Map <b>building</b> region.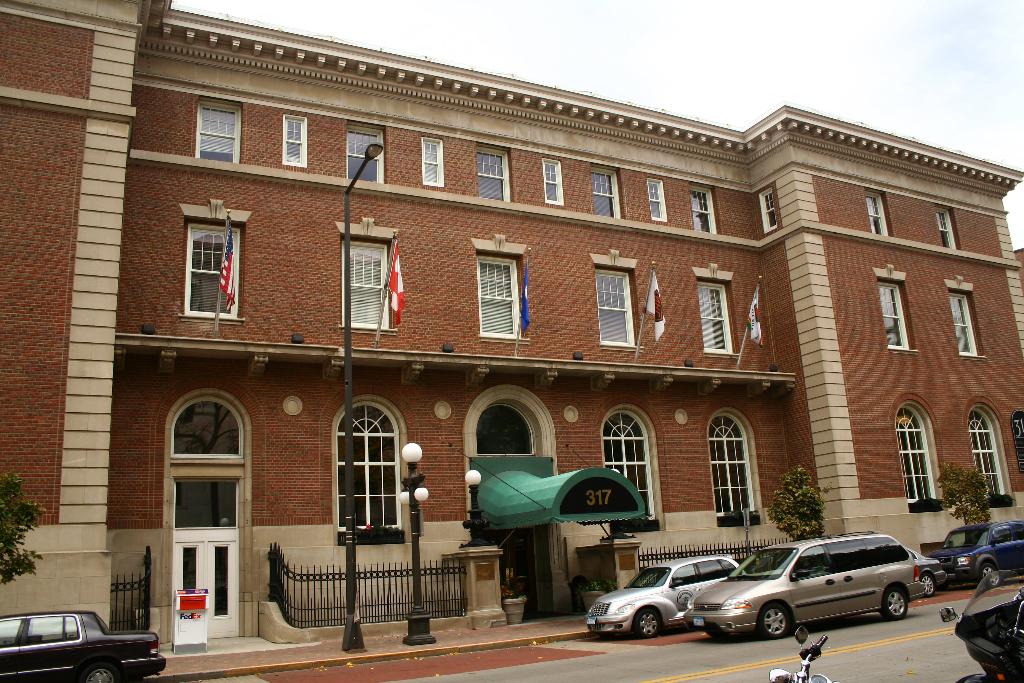
Mapped to (x1=0, y1=0, x2=1023, y2=643).
